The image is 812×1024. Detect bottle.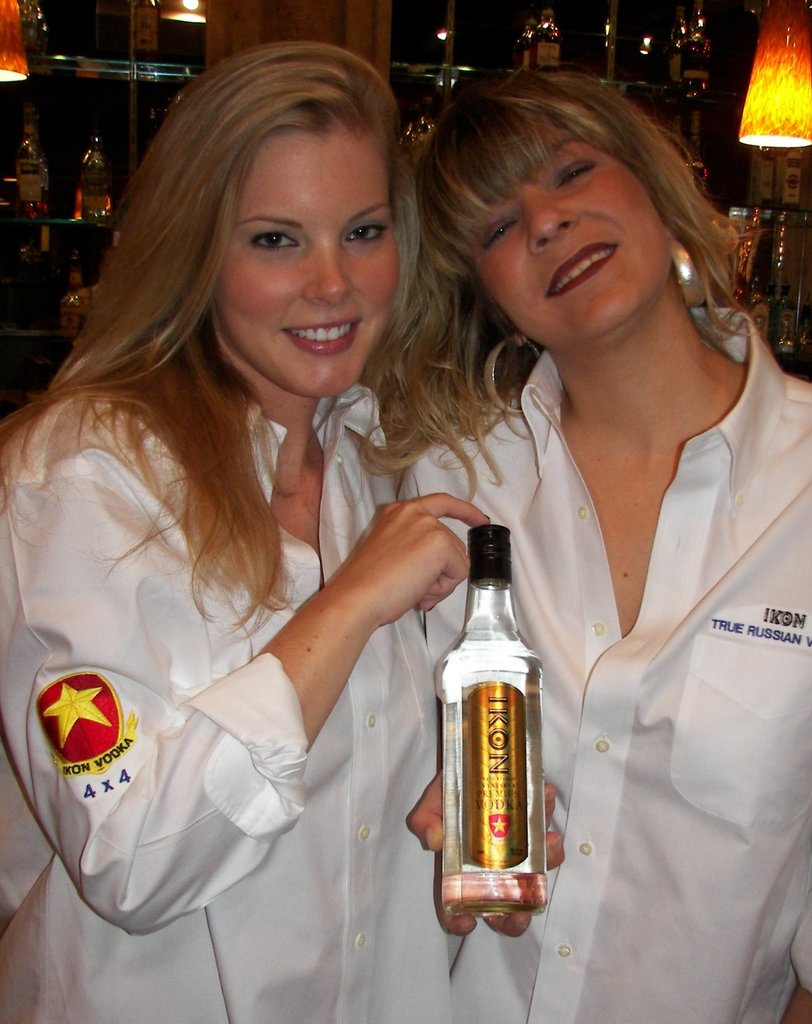
Detection: detection(9, 102, 44, 219).
